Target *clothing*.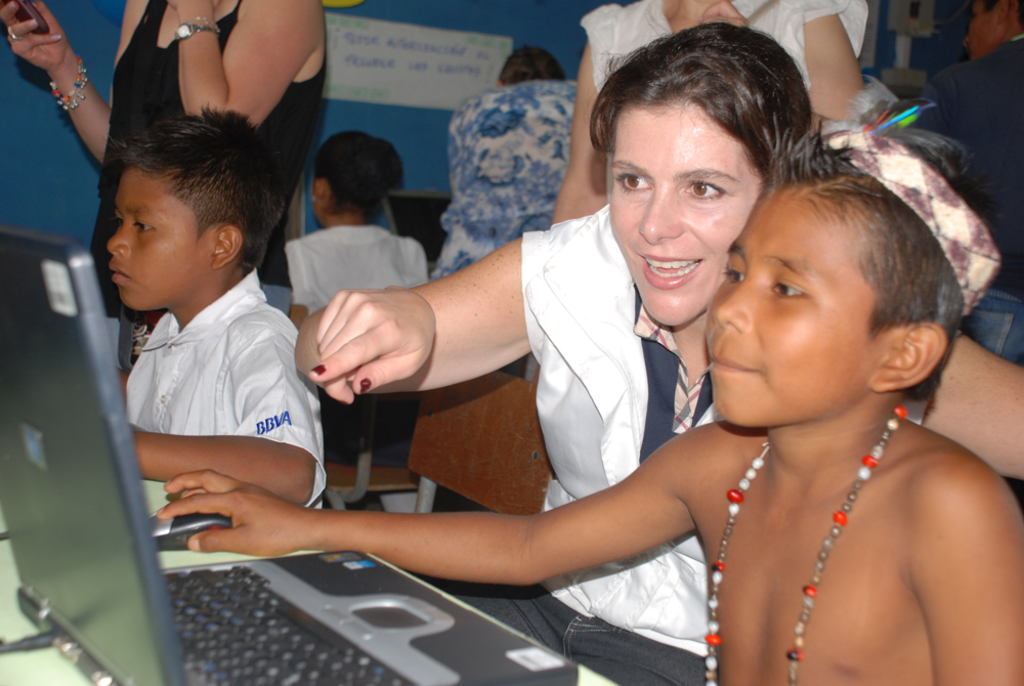
Target region: [left=515, top=209, right=724, bottom=657].
